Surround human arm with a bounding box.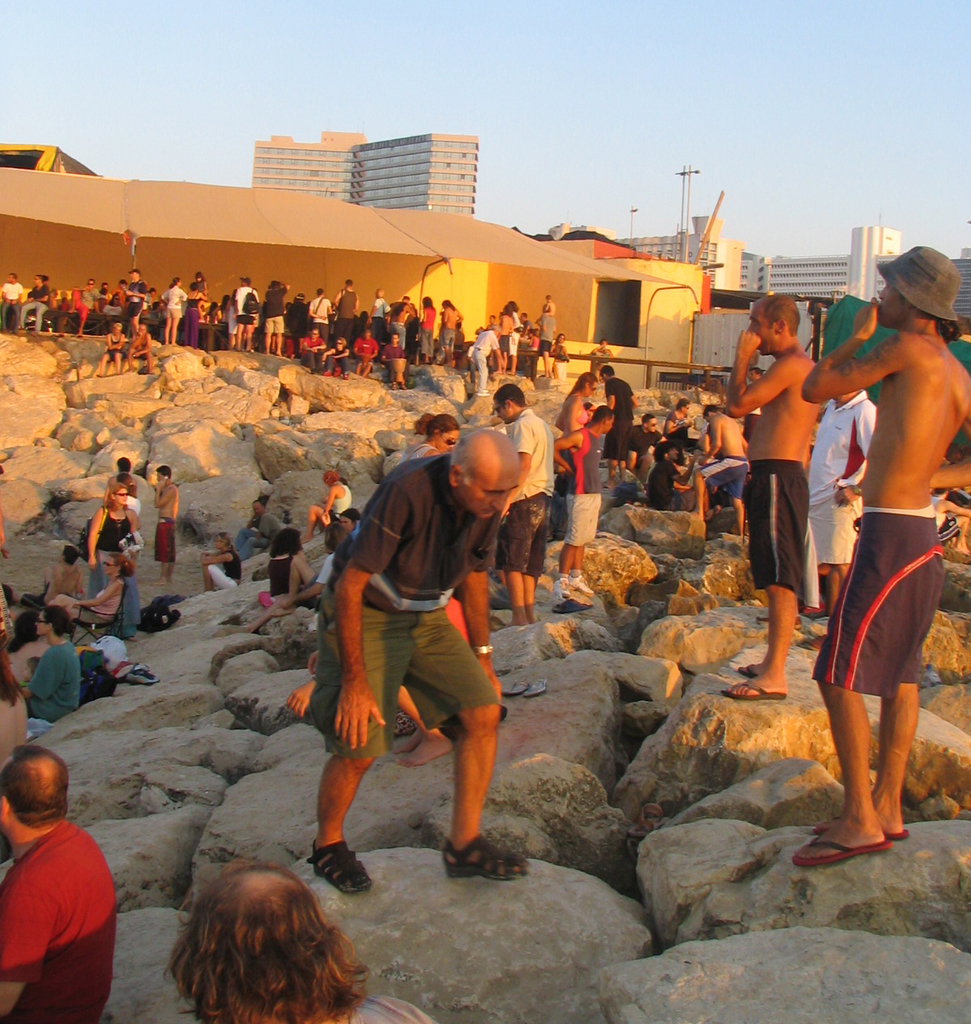
left=70, top=575, right=84, bottom=596.
